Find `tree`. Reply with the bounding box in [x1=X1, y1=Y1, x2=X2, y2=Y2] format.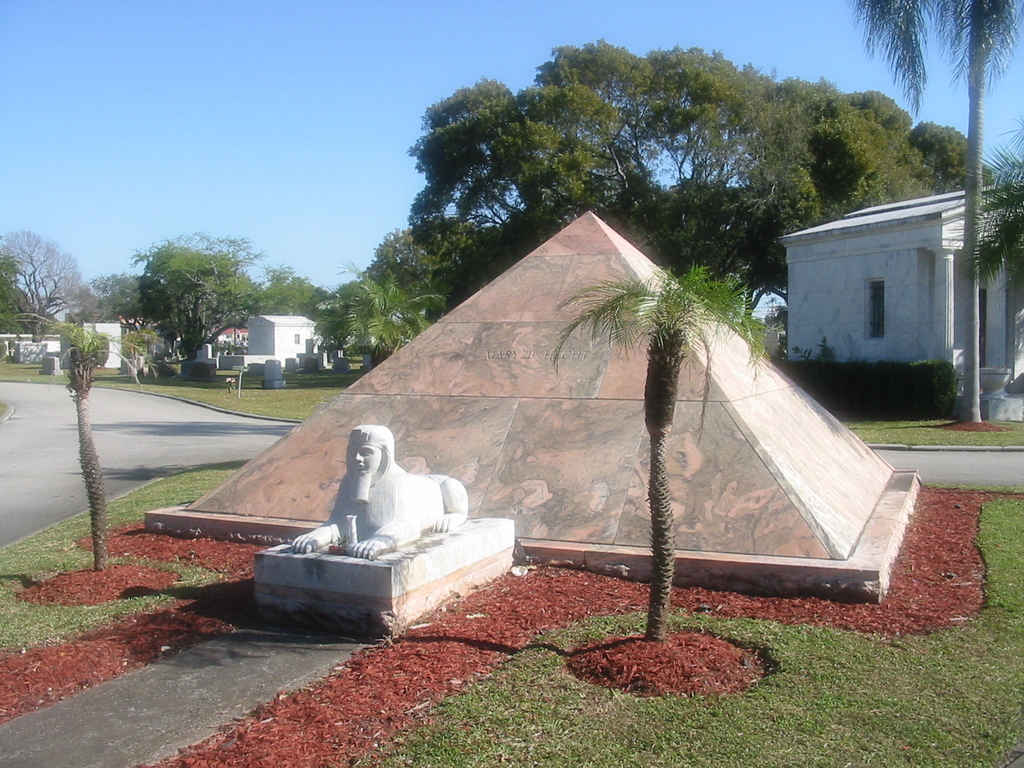
[x1=257, y1=253, x2=352, y2=330].
